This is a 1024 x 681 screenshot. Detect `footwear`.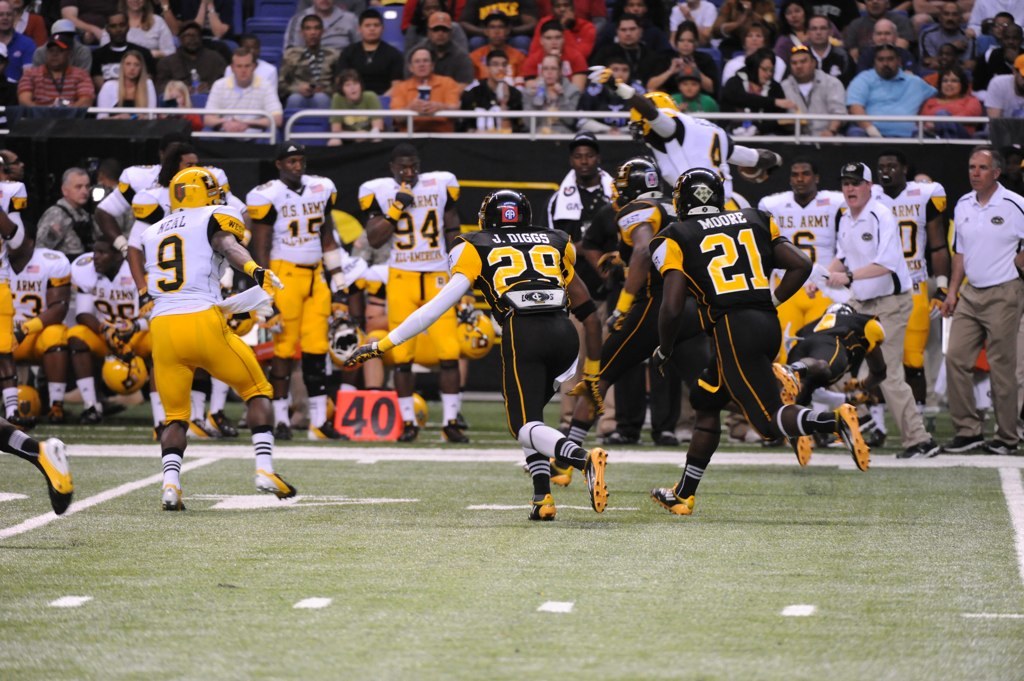
region(579, 448, 606, 515).
